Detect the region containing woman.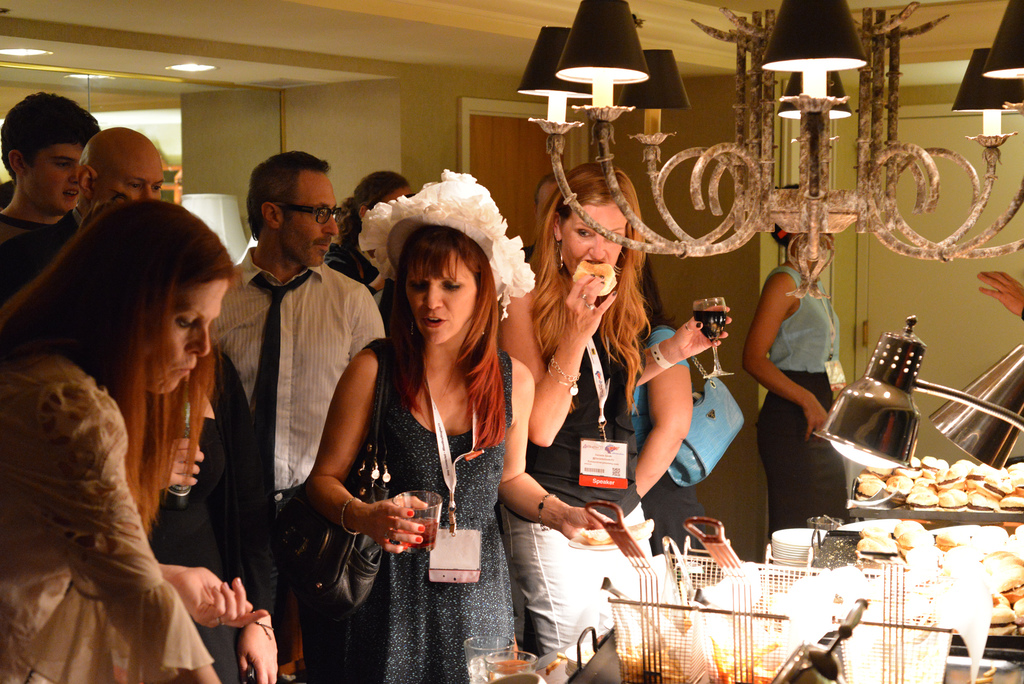
select_region(748, 186, 861, 533).
